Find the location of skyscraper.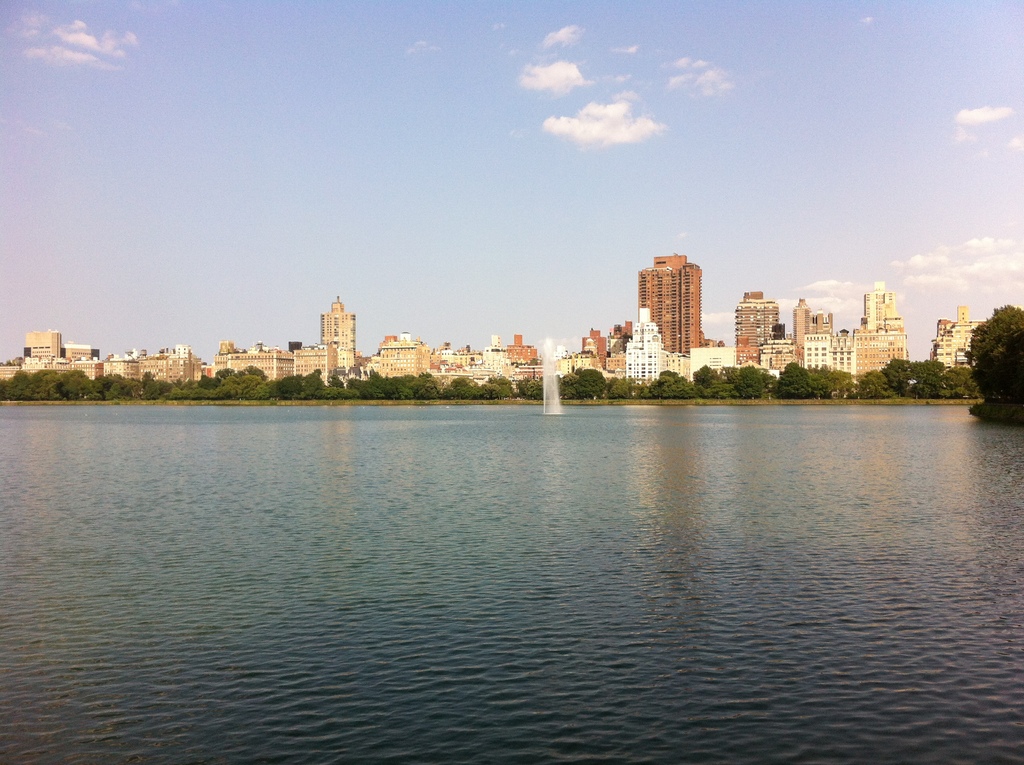
Location: bbox(927, 310, 970, 368).
